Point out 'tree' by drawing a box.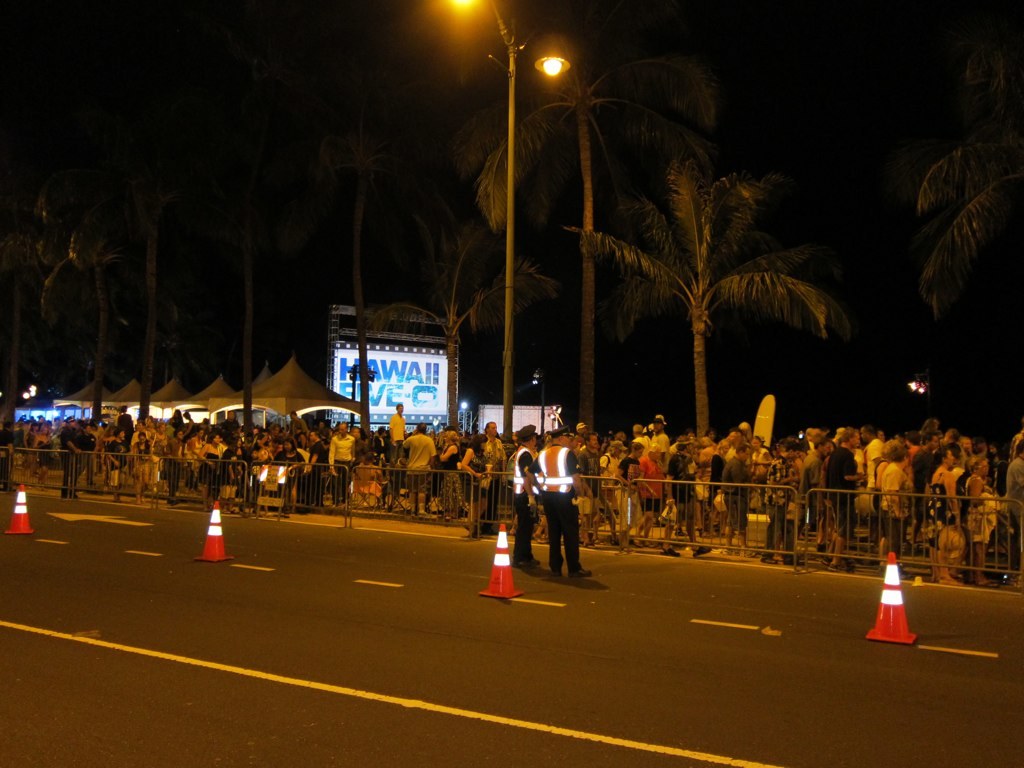
{"x1": 913, "y1": 54, "x2": 1023, "y2": 366}.
